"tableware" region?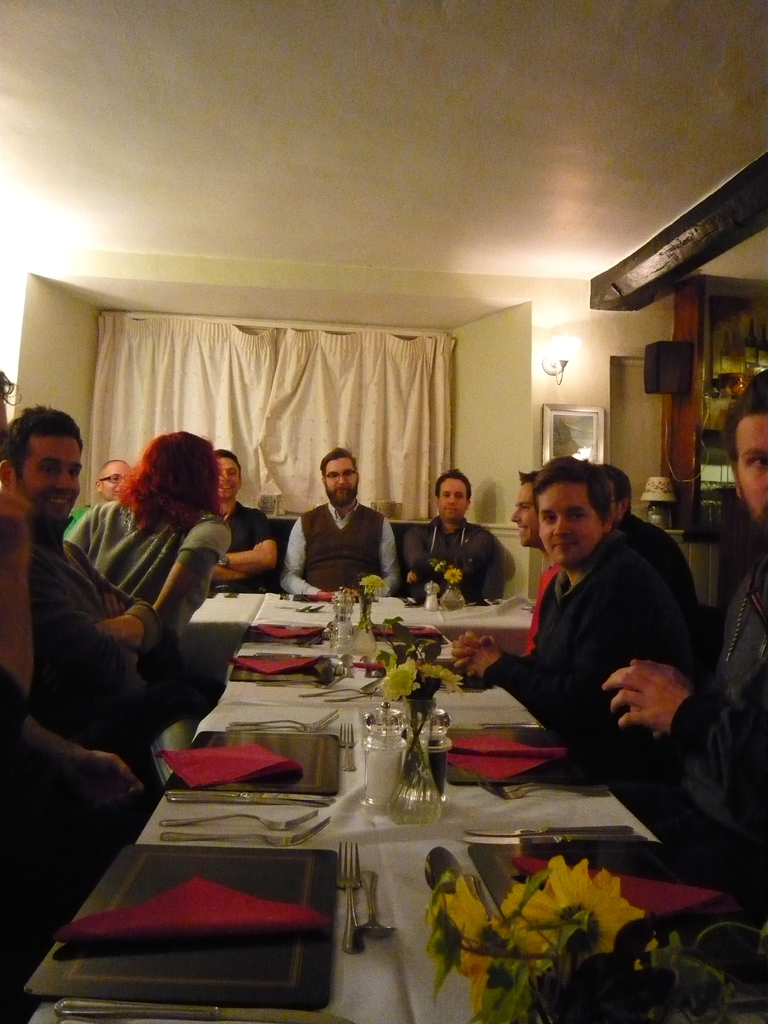
{"left": 356, "top": 867, "right": 396, "bottom": 941}
